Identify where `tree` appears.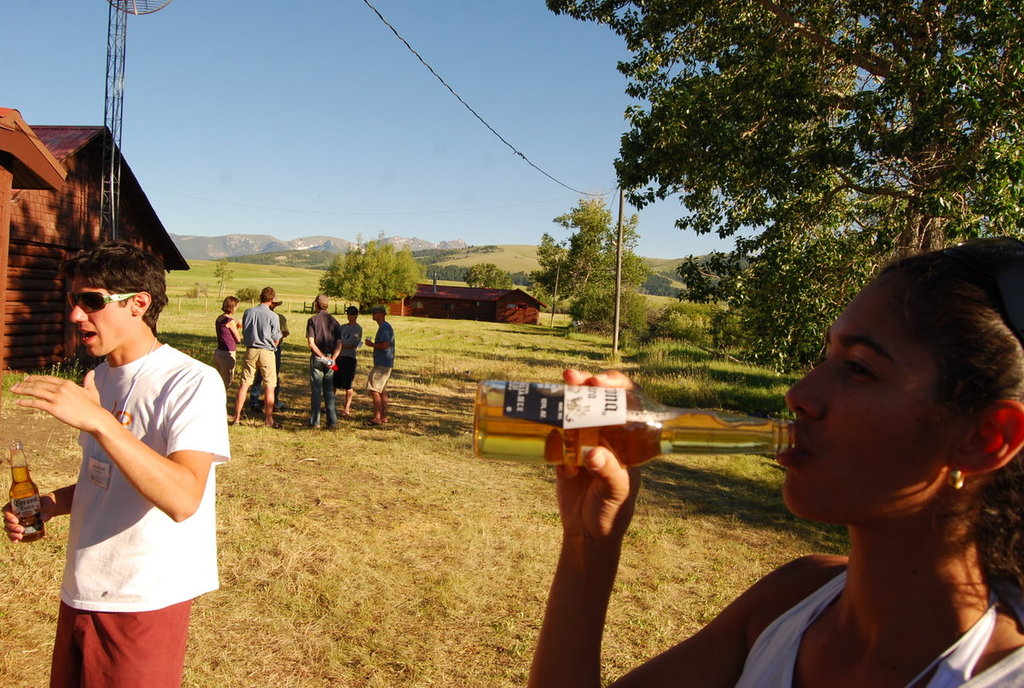
Appears at {"x1": 457, "y1": 259, "x2": 513, "y2": 294}.
